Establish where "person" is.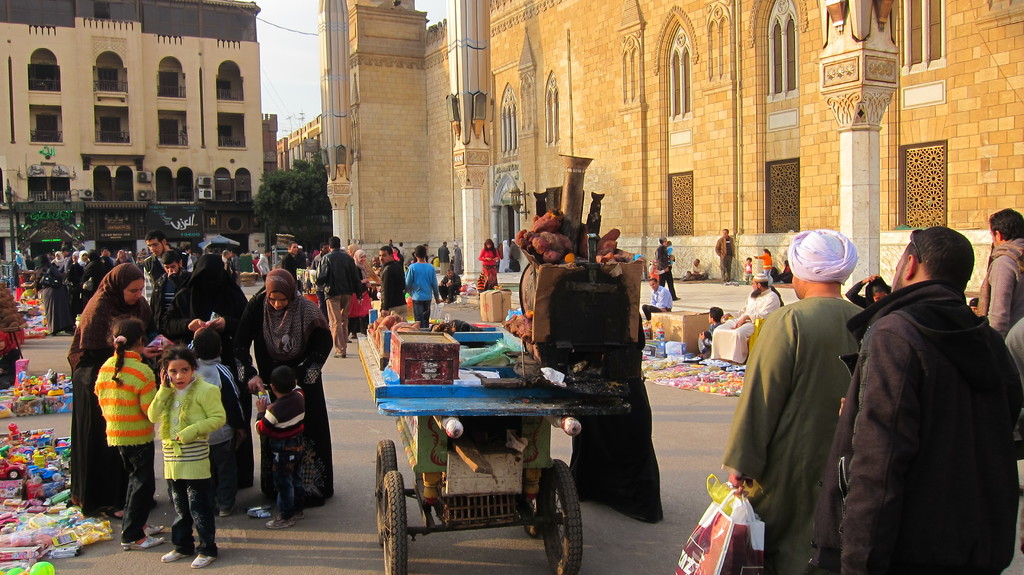
Established at box(685, 256, 706, 280).
